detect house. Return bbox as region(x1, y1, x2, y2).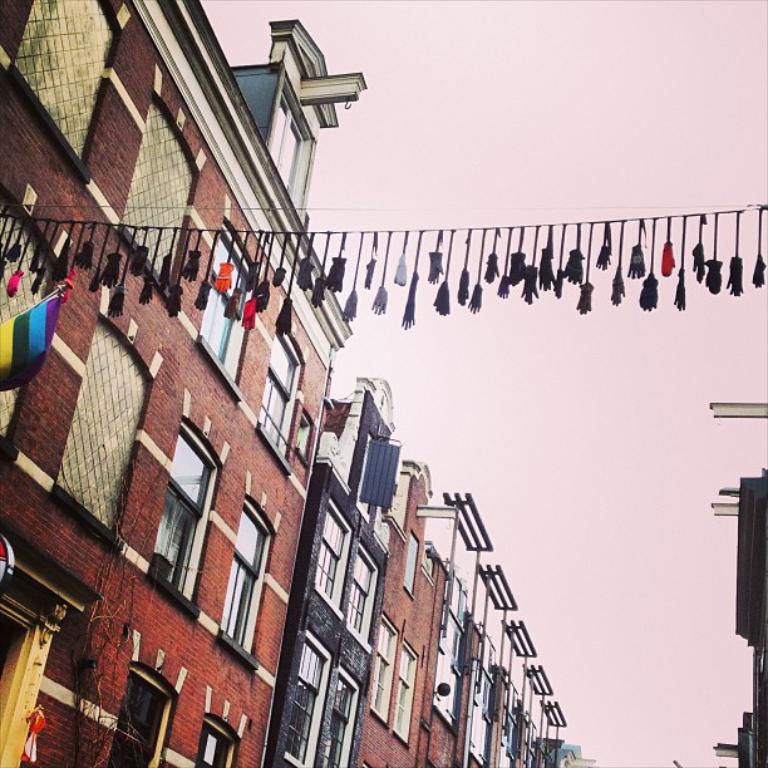
region(271, 378, 388, 765).
